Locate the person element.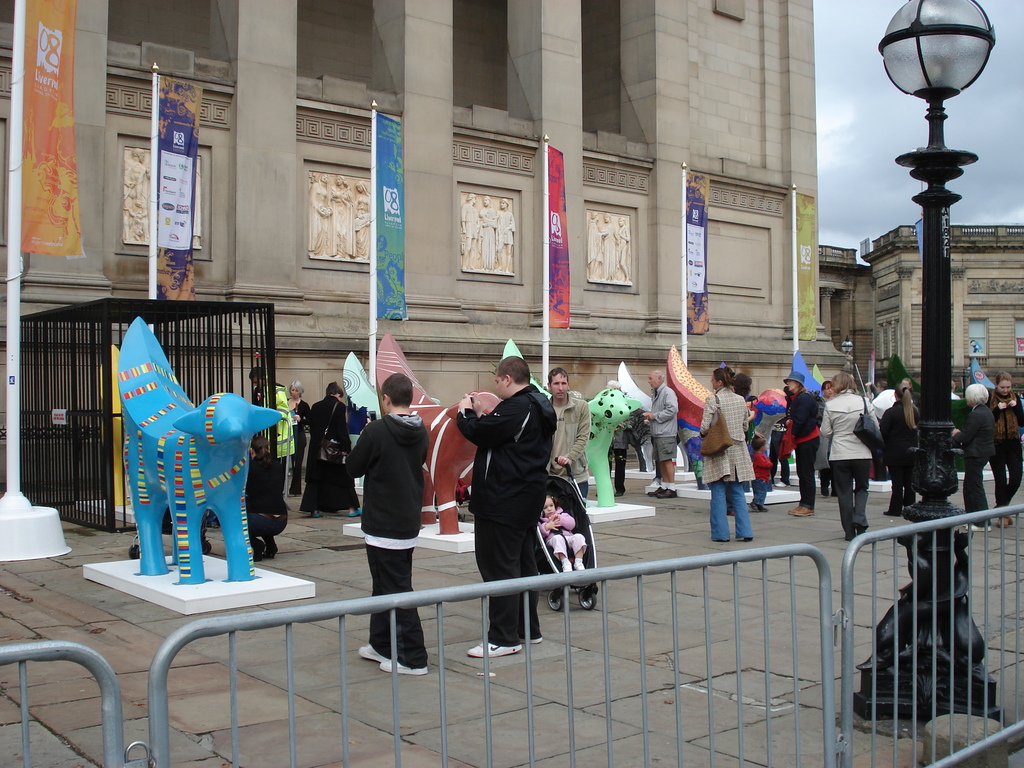
Element bbox: rect(989, 369, 1023, 535).
